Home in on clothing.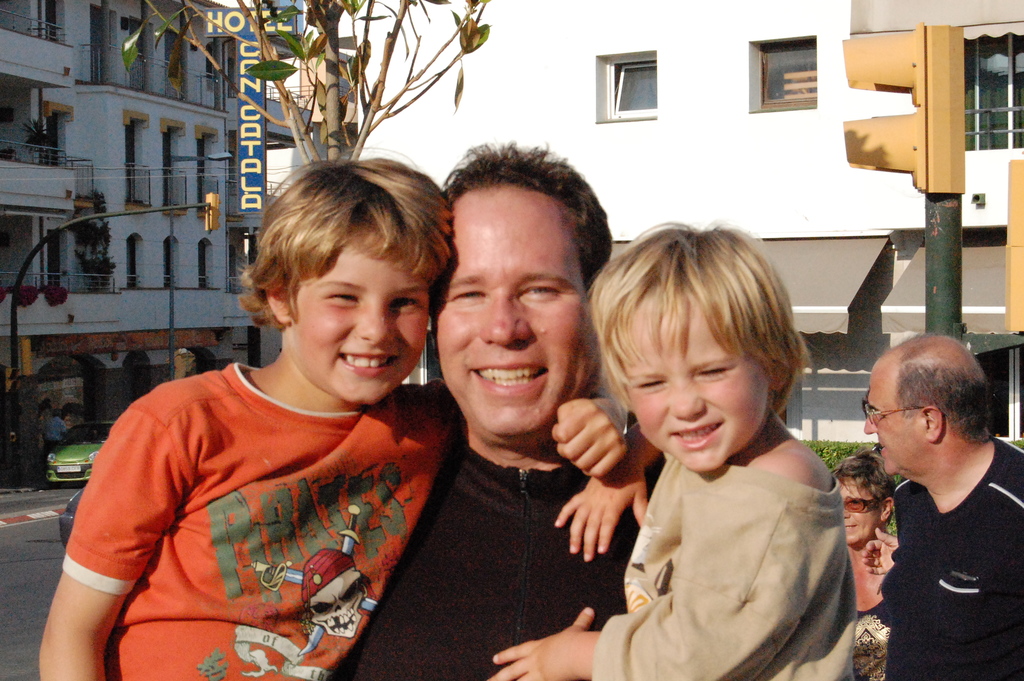
Homed in at left=323, top=382, right=669, bottom=680.
